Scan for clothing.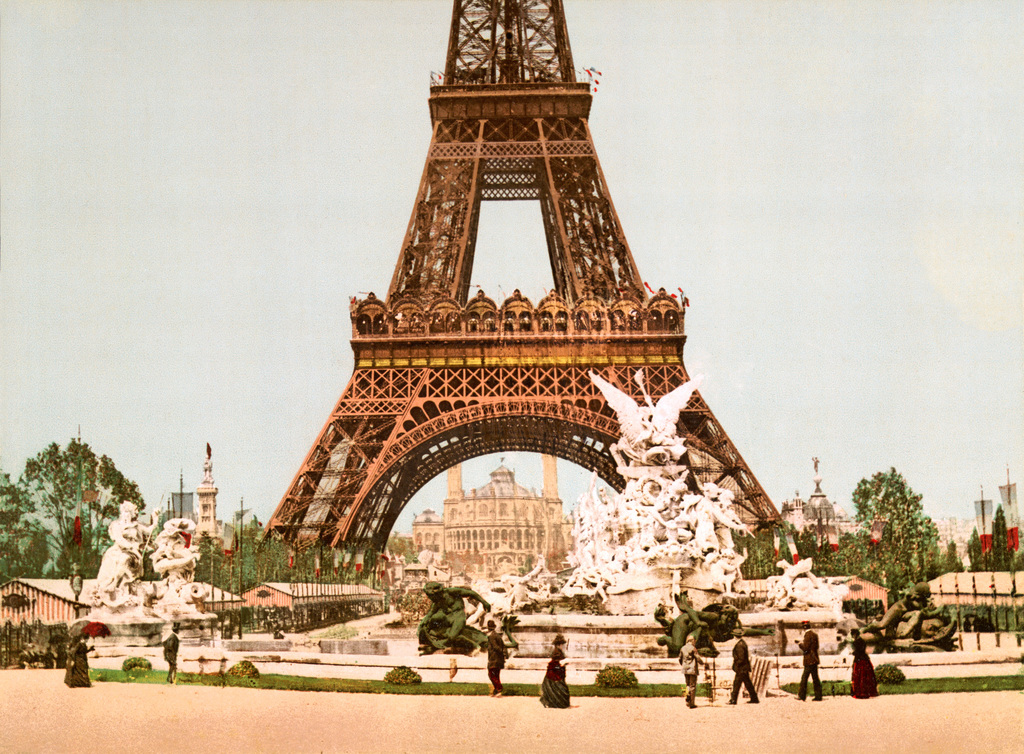
Scan result: box=[789, 630, 822, 697].
